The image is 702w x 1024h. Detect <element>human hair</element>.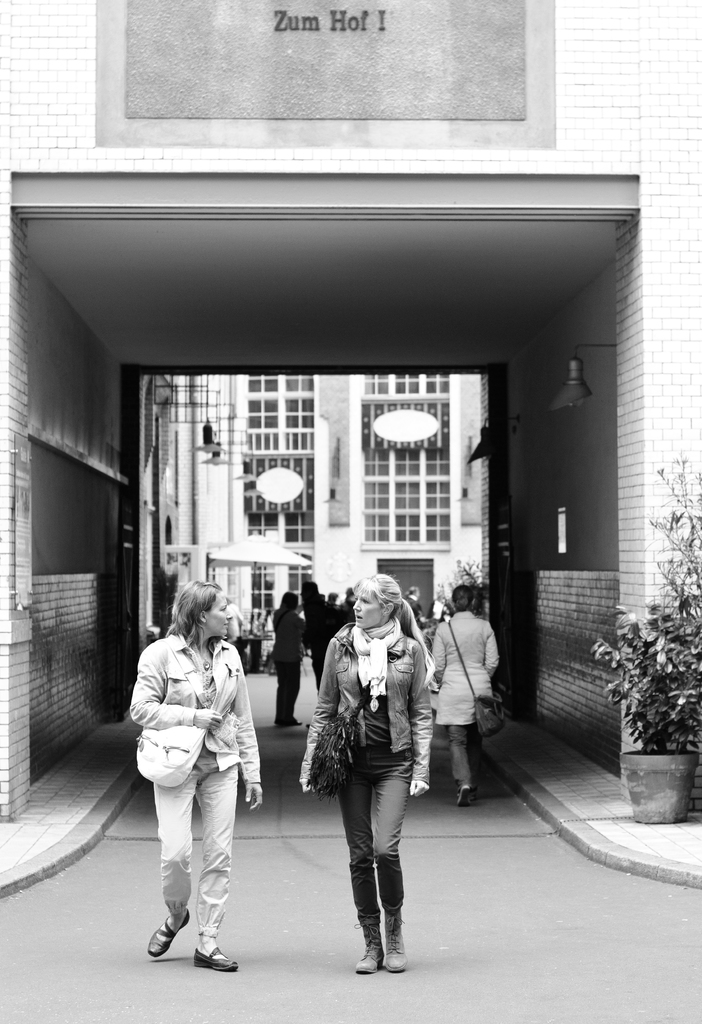
Detection: (352, 571, 438, 686).
